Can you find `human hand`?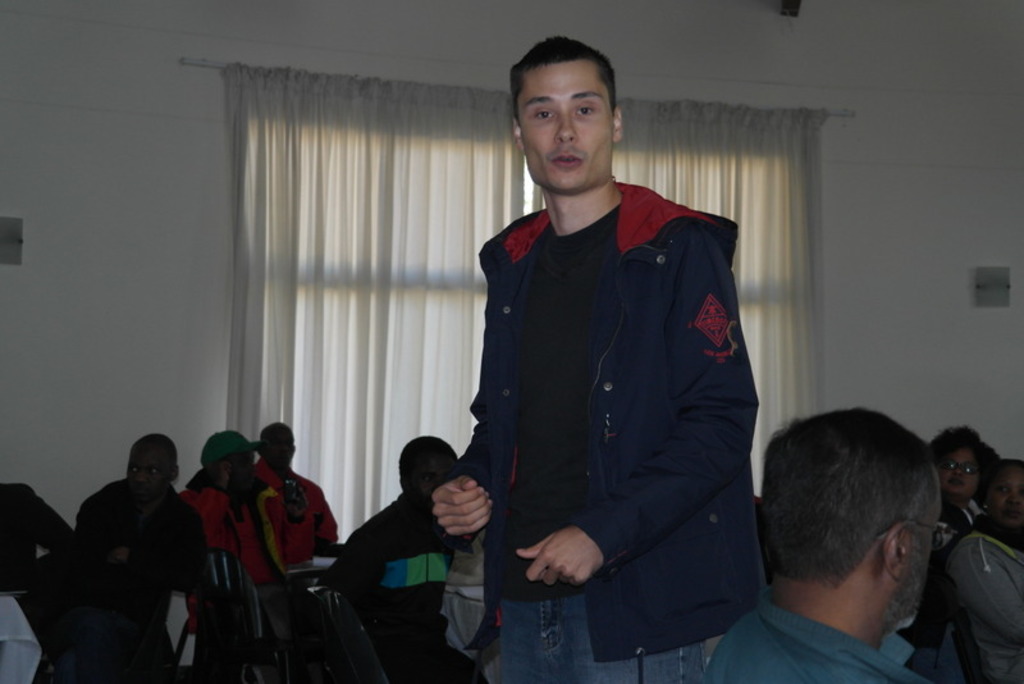
Yes, bounding box: [429,474,494,538].
